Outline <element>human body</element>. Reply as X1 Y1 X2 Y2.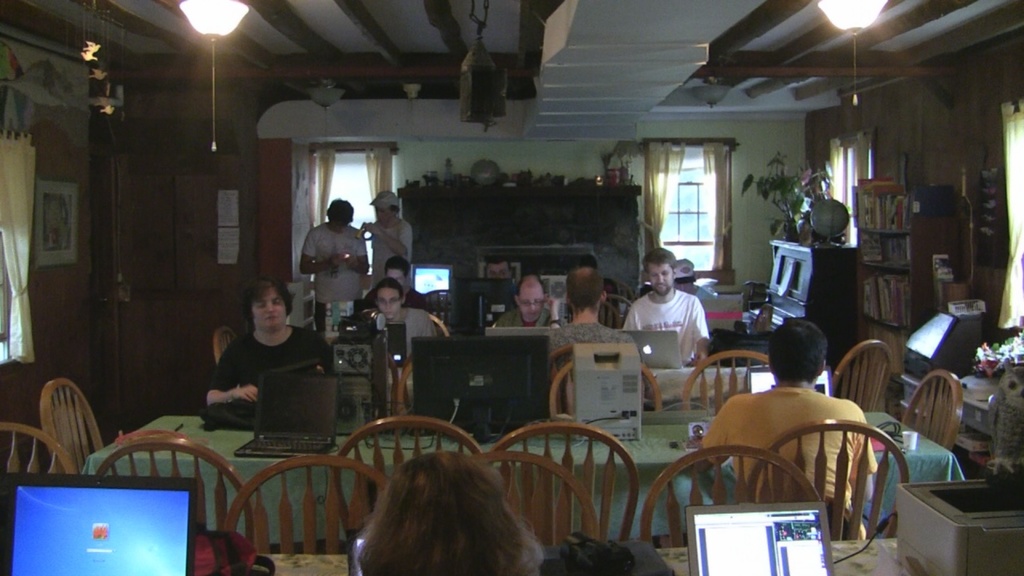
194 269 325 442.
